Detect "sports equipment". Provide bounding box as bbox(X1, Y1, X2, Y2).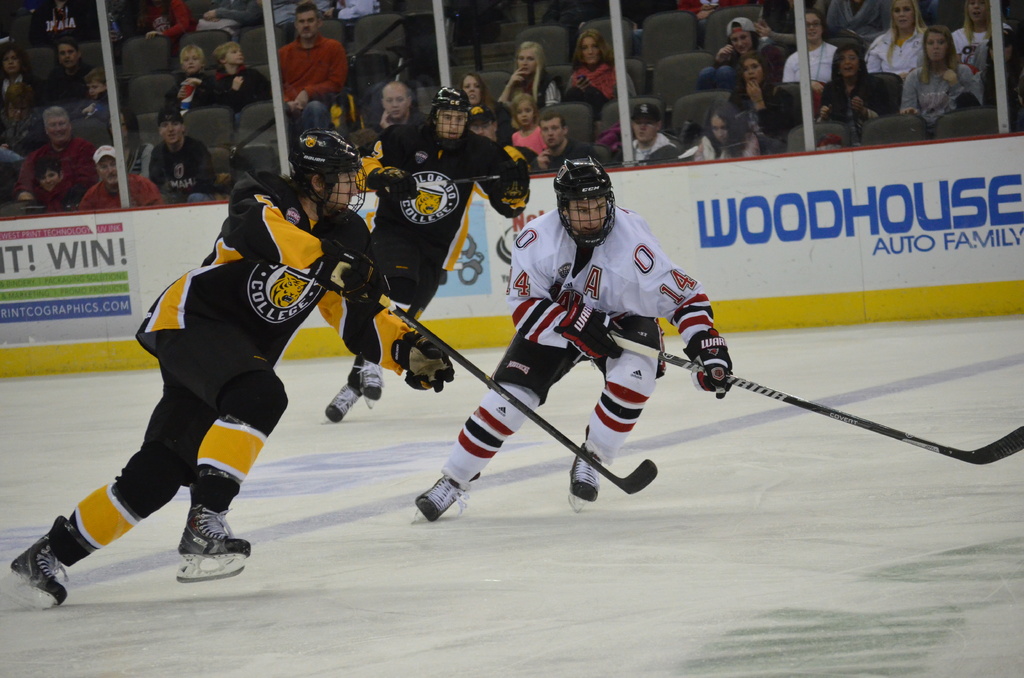
bbox(178, 475, 254, 580).
